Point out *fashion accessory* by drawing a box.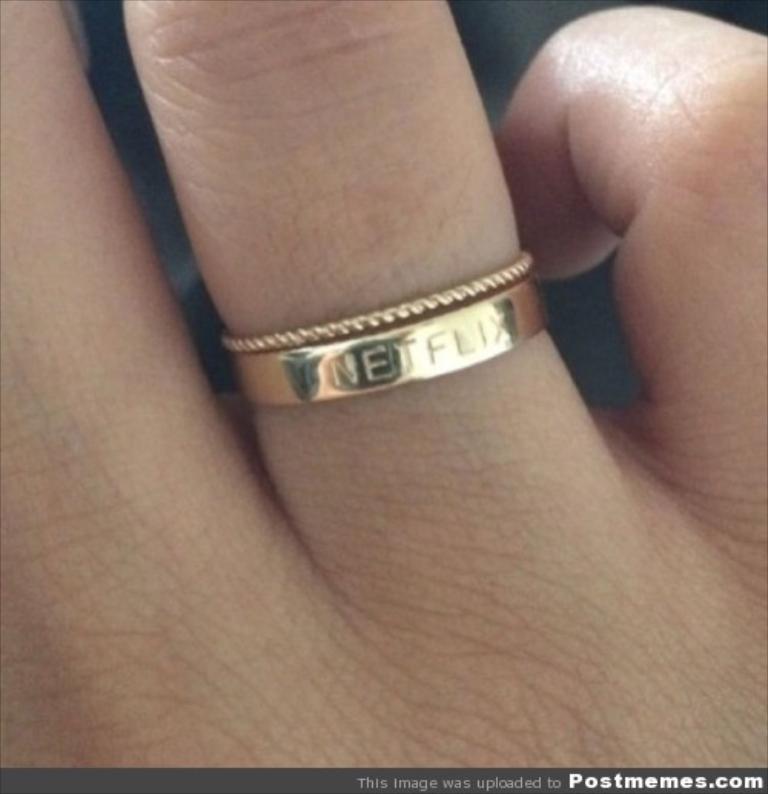
[x1=226, y1=256, x2=545, y2=413].
